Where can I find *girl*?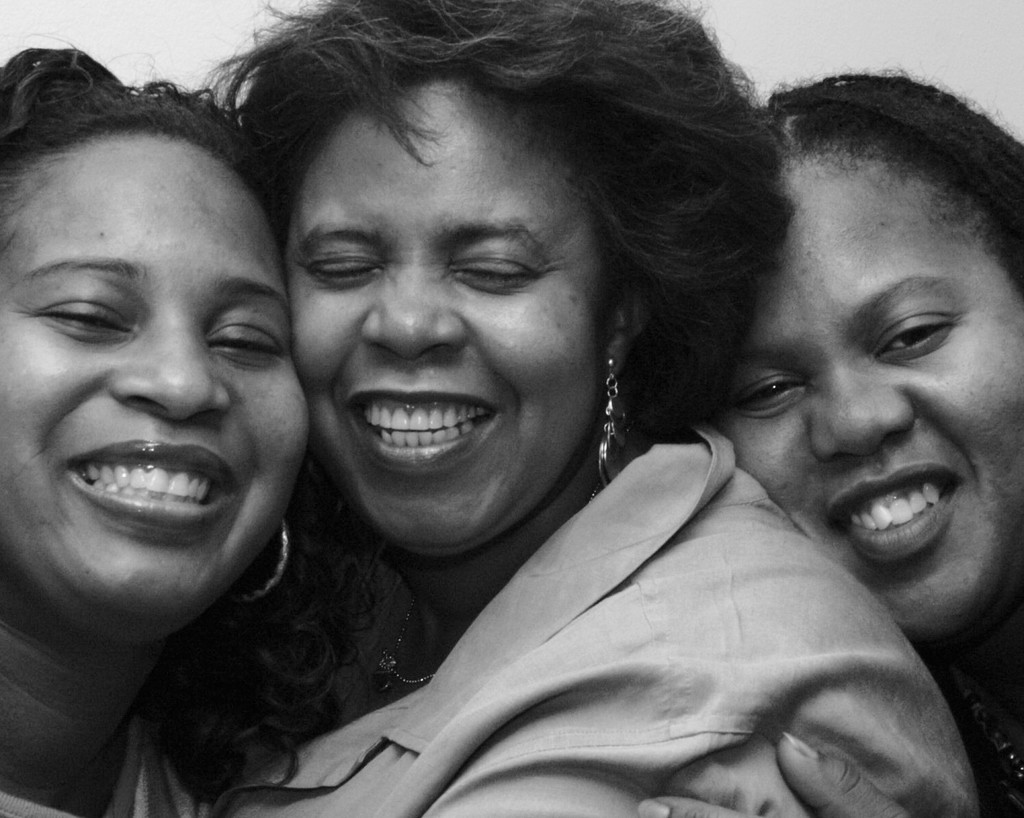
You can find it at (left=635, top=53, right=1023, bottom=817).
